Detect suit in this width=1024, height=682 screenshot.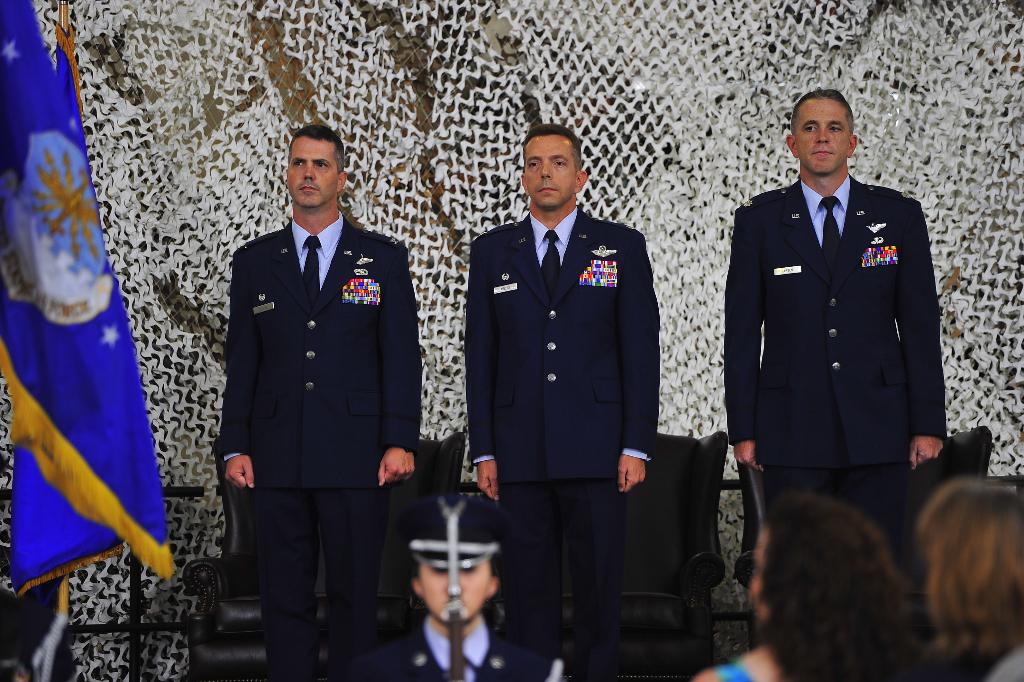
Detection: x1=719 y1=173 x2=944 y2=567.
